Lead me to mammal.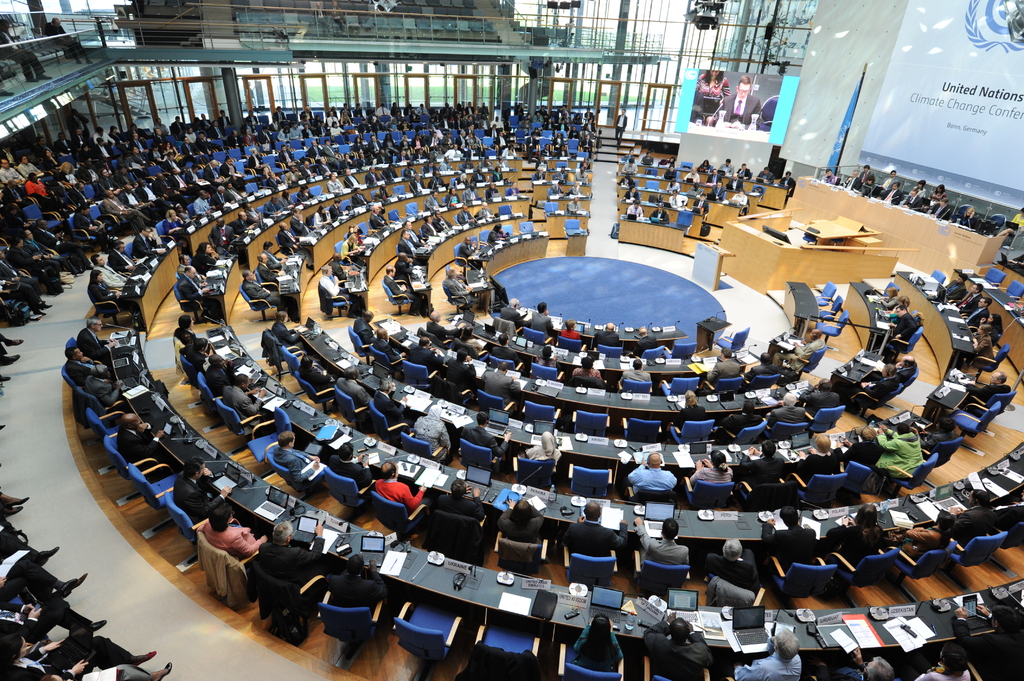
Lead to (left=199, top=352, right=237, bottom=402).
